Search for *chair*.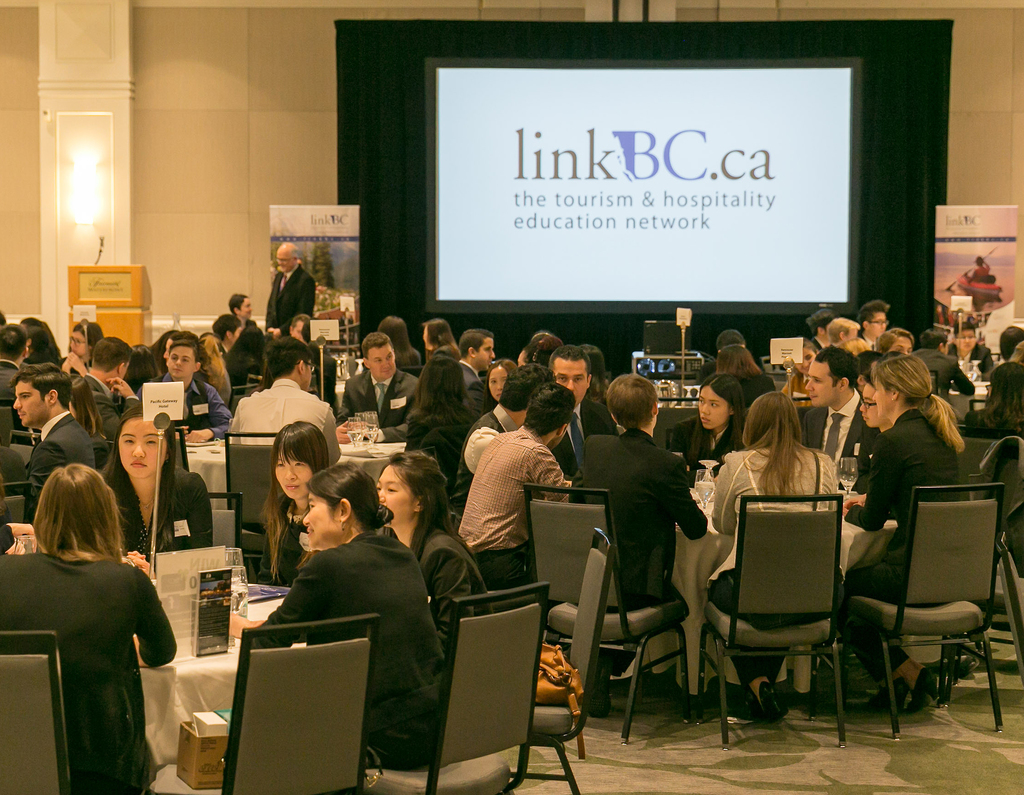
Found at detection(6, 631, 77, 791).
